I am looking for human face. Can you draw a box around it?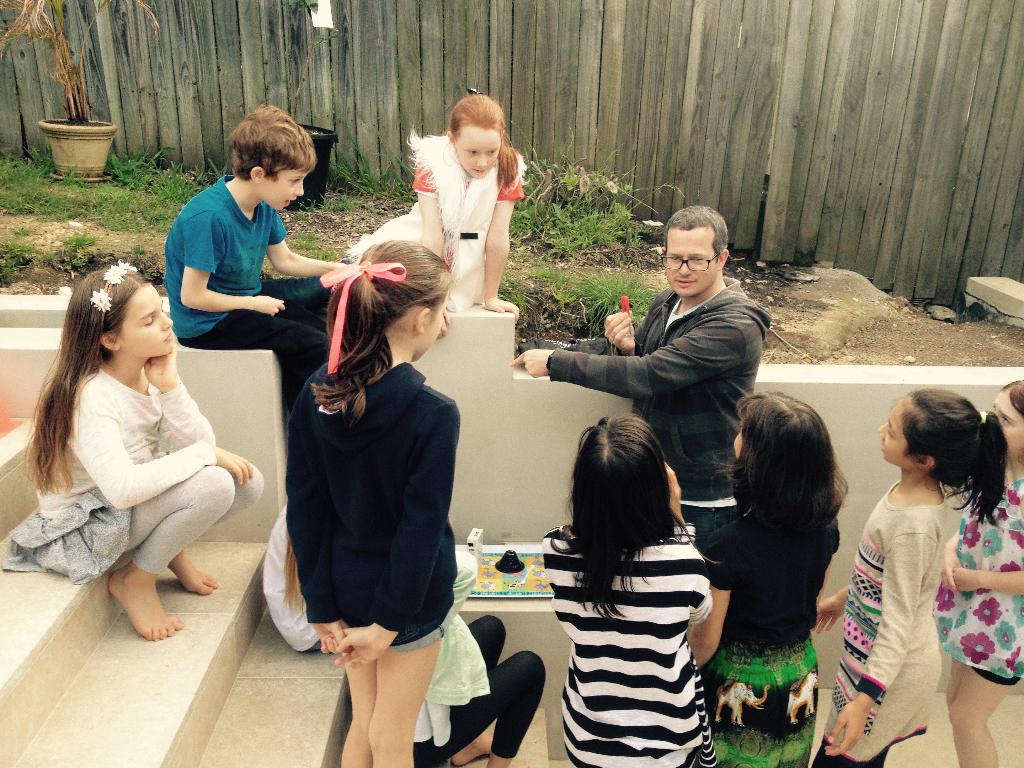
Sure, the bounding box is crop(449, 126, 504, 183).
